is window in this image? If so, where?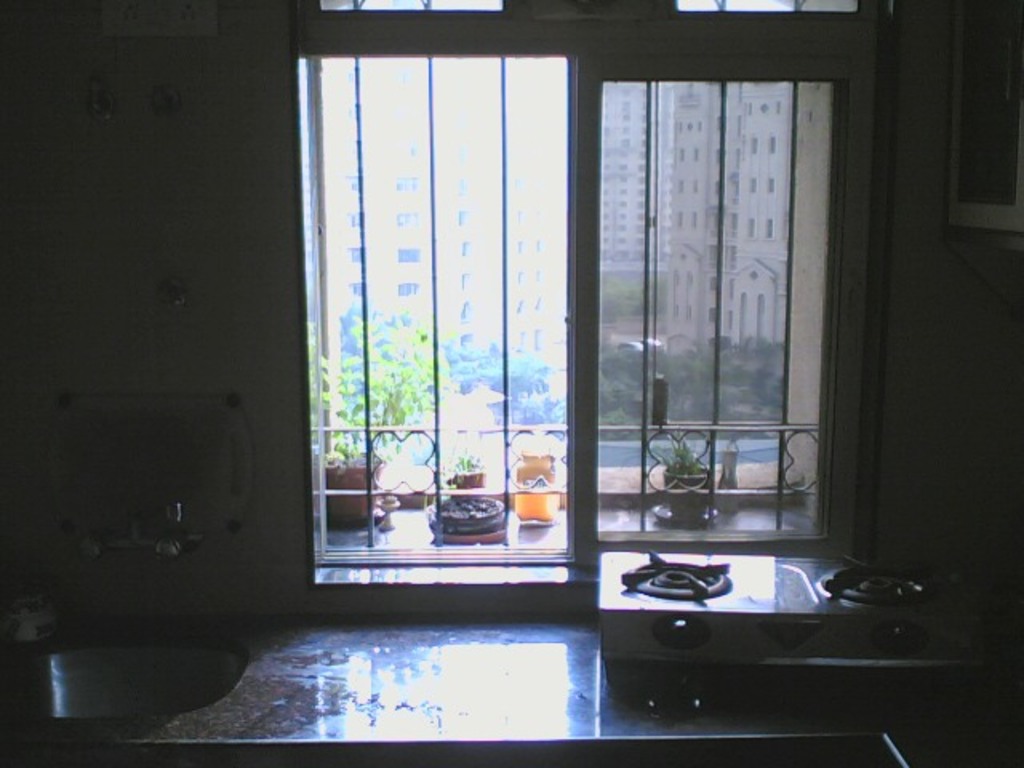
Yes, at bbox=[514, 267, 531, 291].
